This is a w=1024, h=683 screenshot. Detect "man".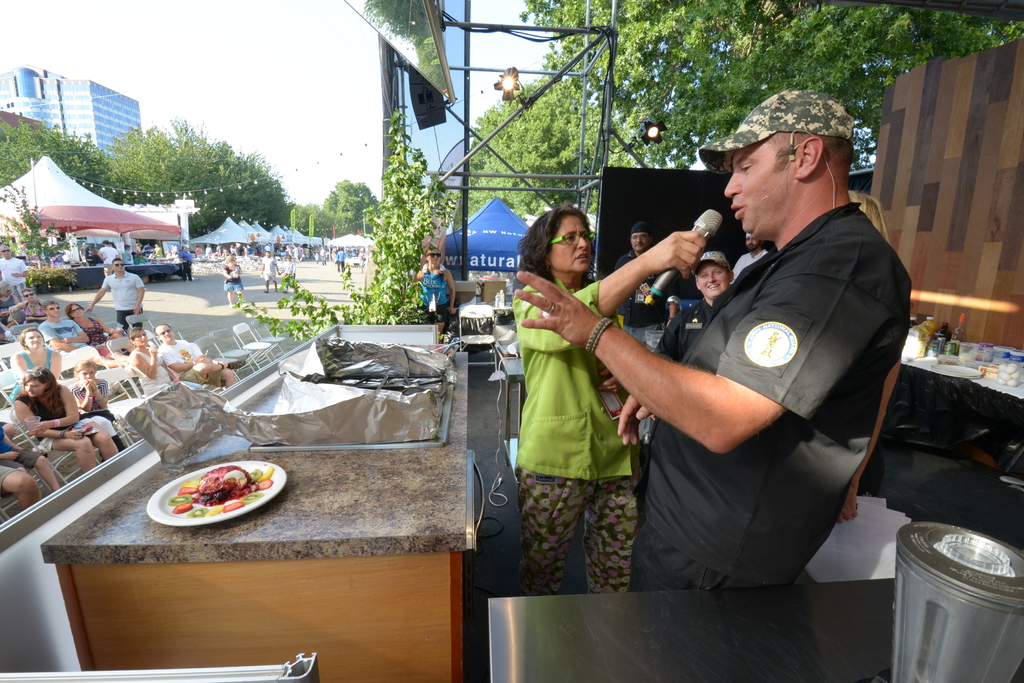
bbox(282, 254, 300, 292).
